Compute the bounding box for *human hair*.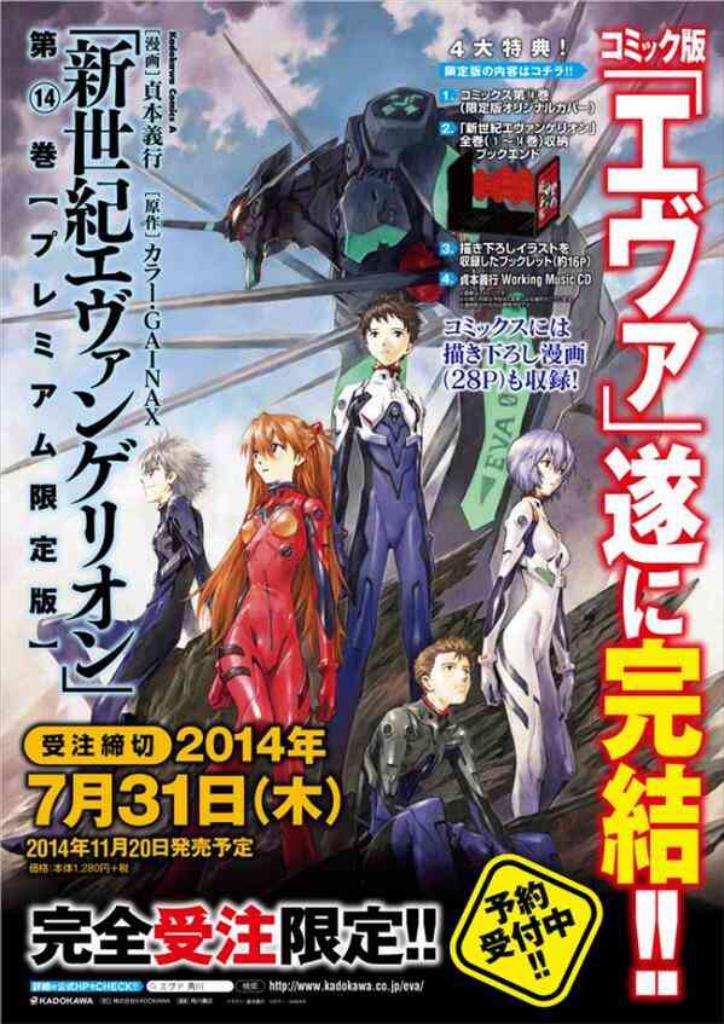
[360, 296, 417, 341].
